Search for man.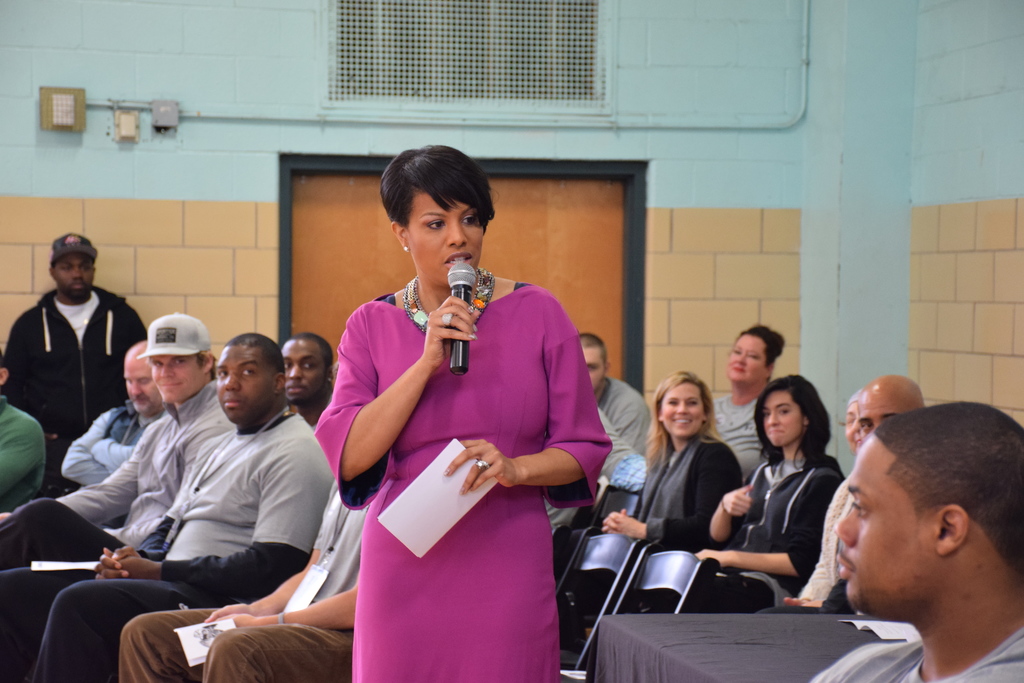
Found at Rect(0, 367, 42, 509).
